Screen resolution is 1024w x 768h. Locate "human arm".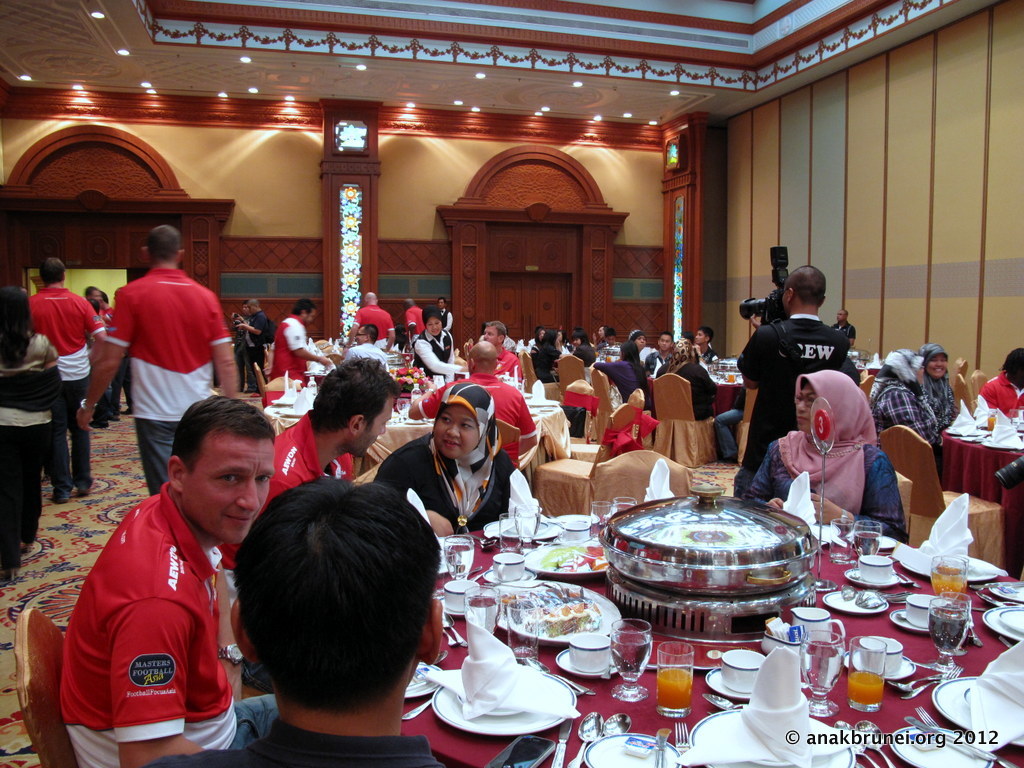
pyautogui.locateOnScreen(369, 453, 474, 538).
